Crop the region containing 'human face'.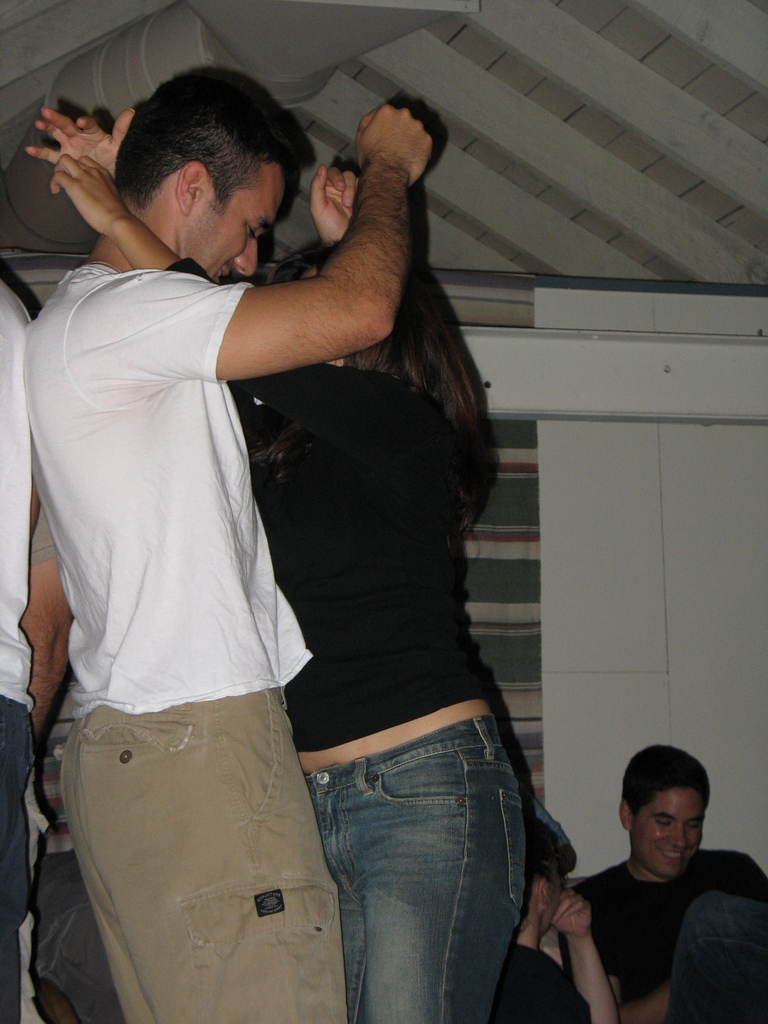
Crop region: (550,860,565,923).
